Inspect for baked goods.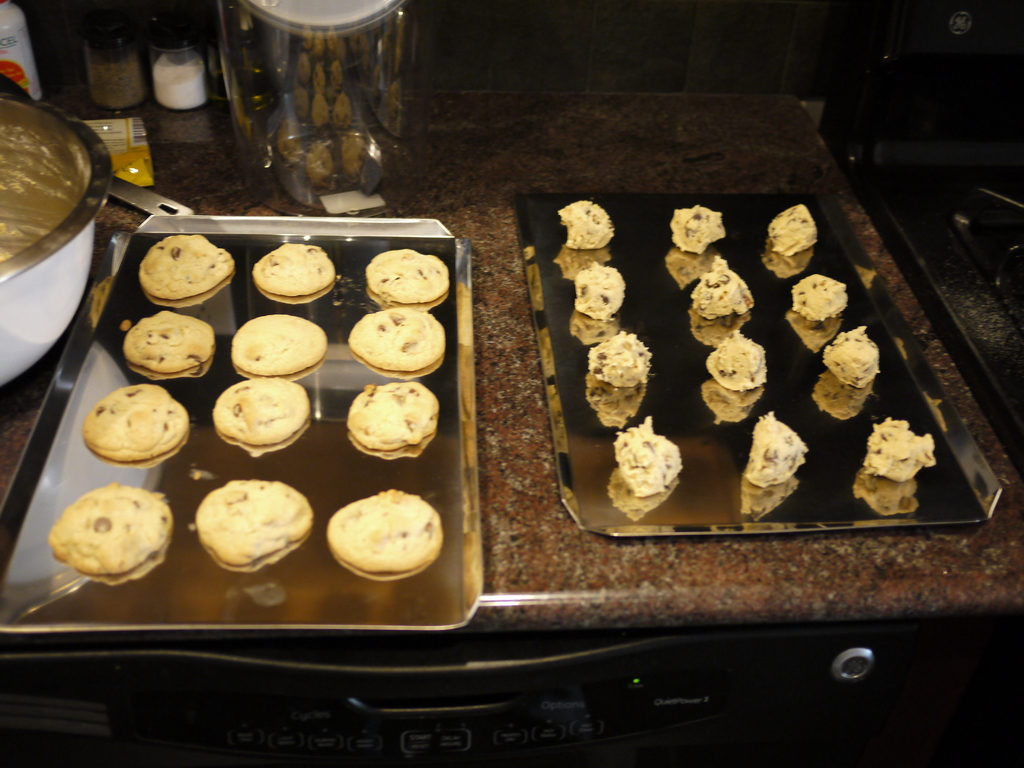
Inspection: region(324, 493, 444, 575).
